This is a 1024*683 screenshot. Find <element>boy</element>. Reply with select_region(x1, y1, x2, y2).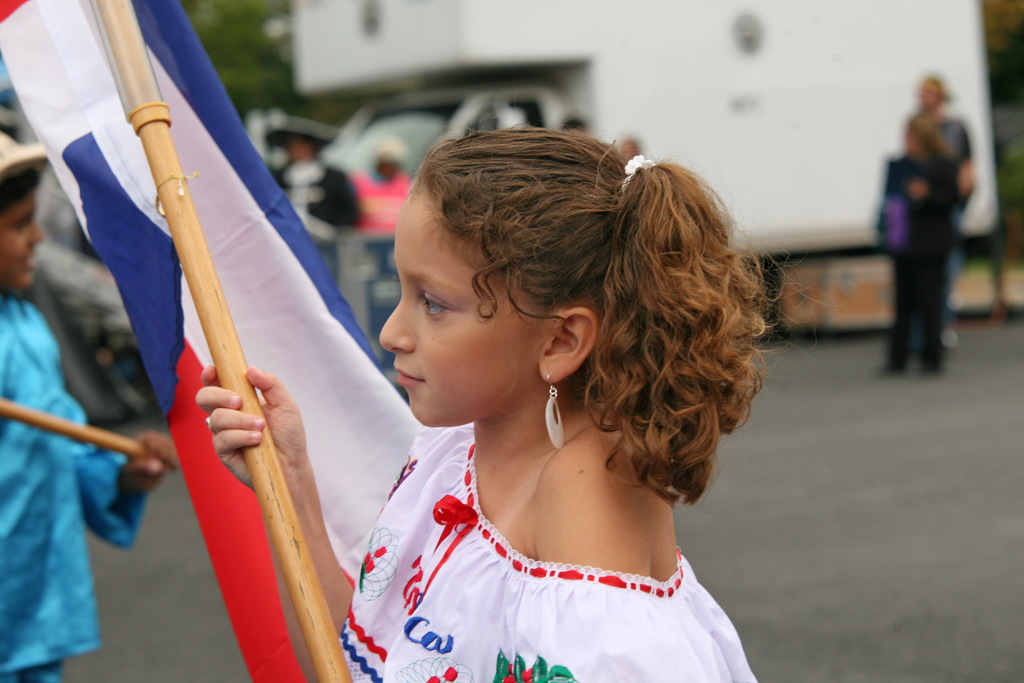
select_region(0, 133, 179, 682).
